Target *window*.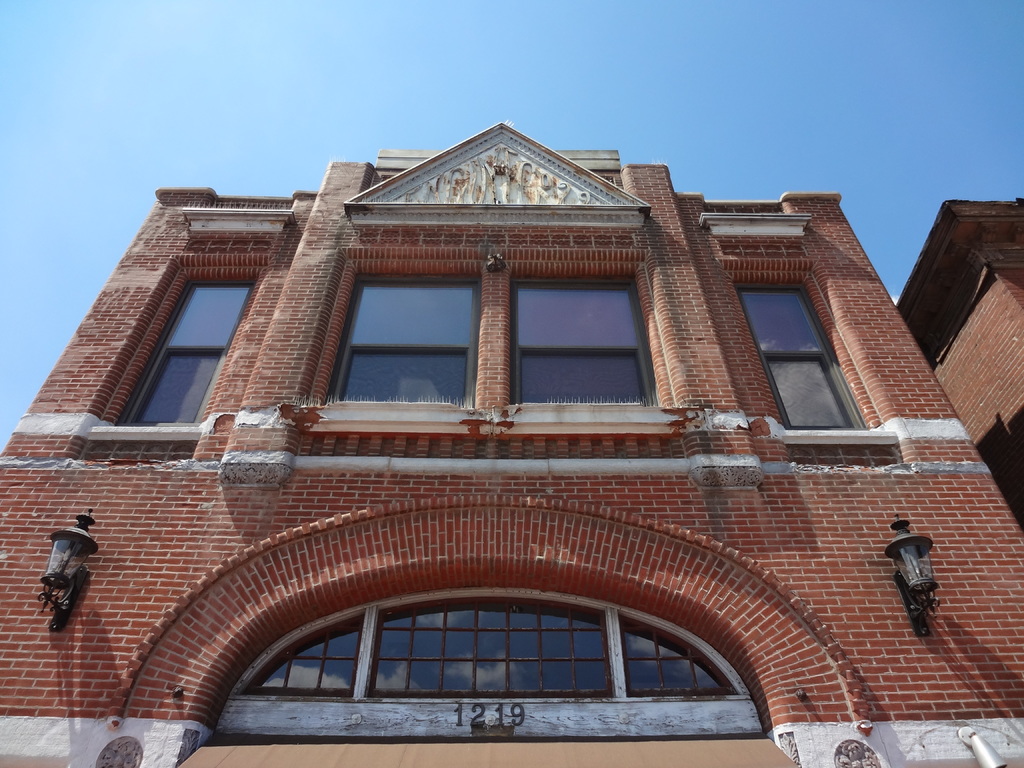
Target region: (325, 271, 483, 412).
